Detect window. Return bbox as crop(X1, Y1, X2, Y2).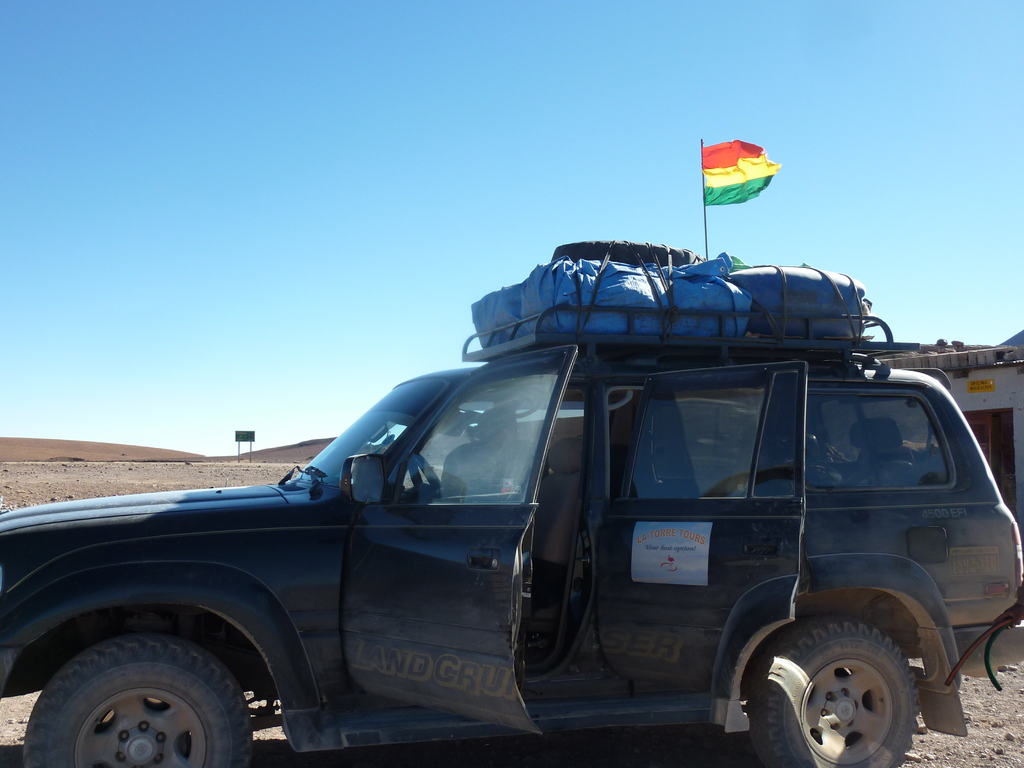
crop(625, 376, 769, 500).
